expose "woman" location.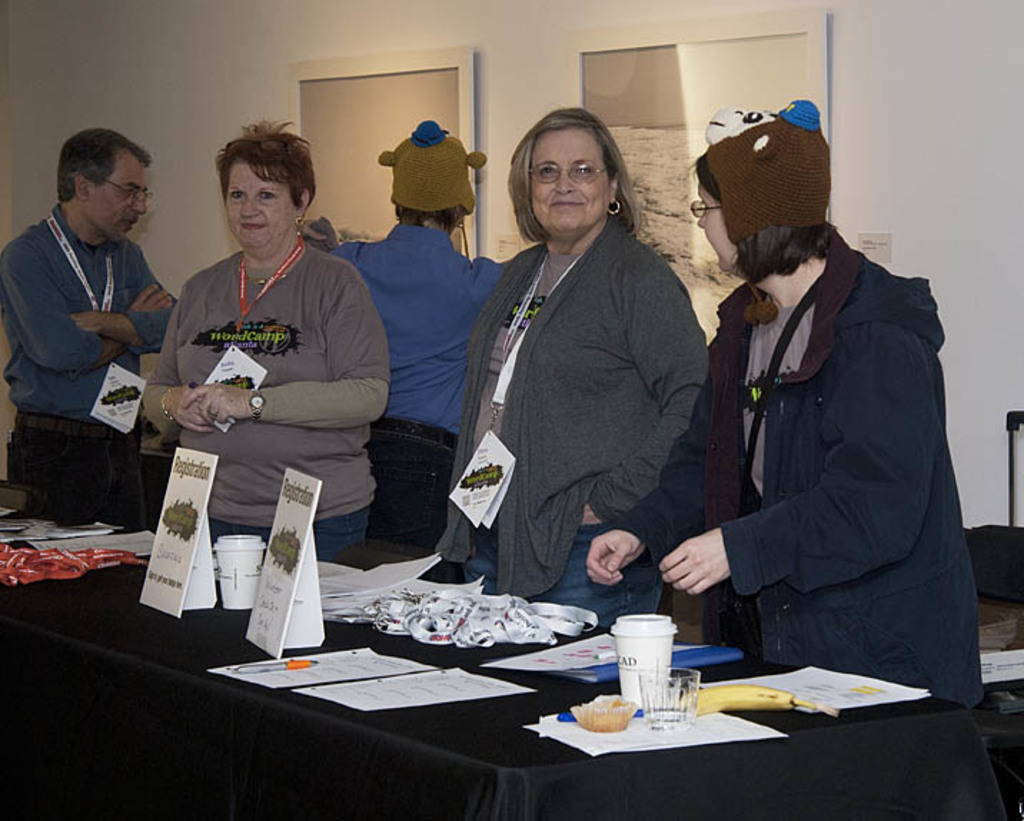
Exposed at crop(440, 110, 707, 631).
